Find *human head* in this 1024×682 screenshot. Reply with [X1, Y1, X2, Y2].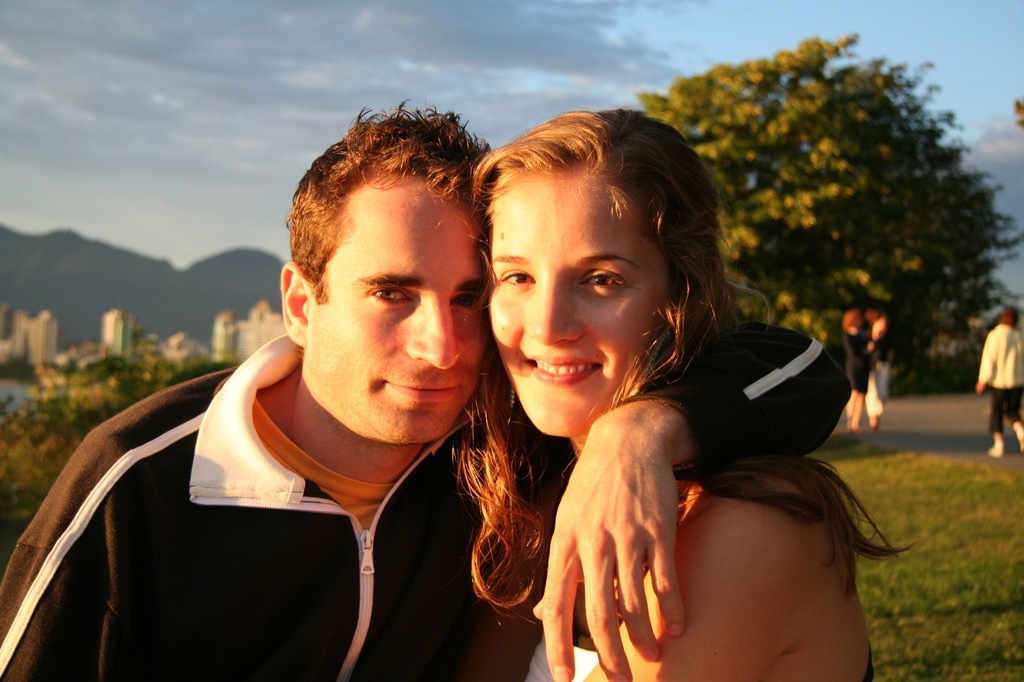
[997, 308, 1018, 326].
